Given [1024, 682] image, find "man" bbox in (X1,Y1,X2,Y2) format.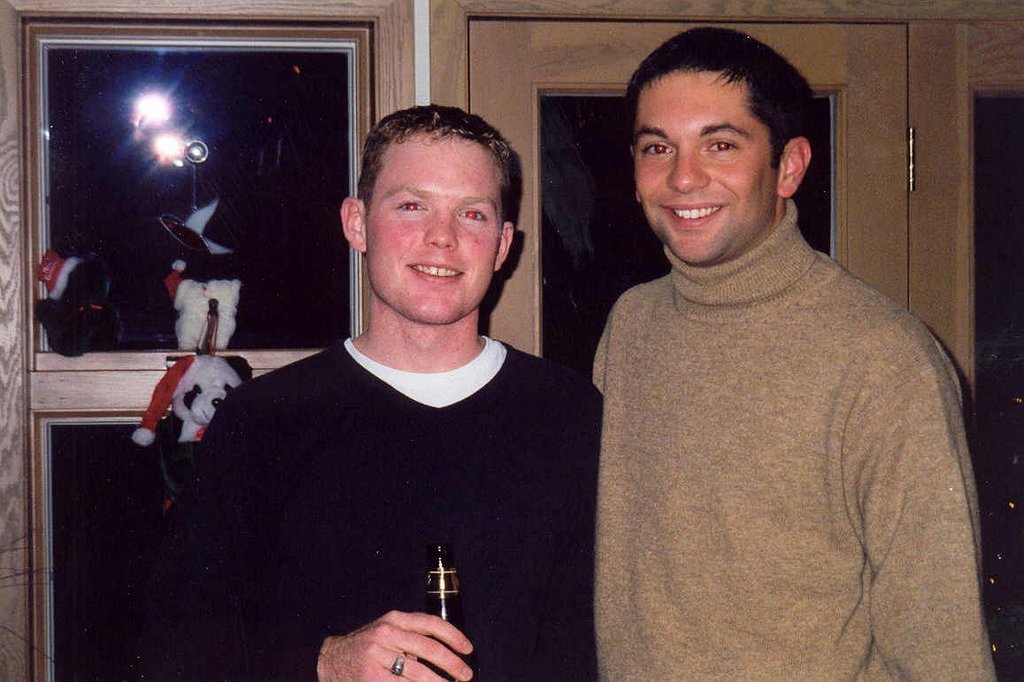
(79,107,621,681).
